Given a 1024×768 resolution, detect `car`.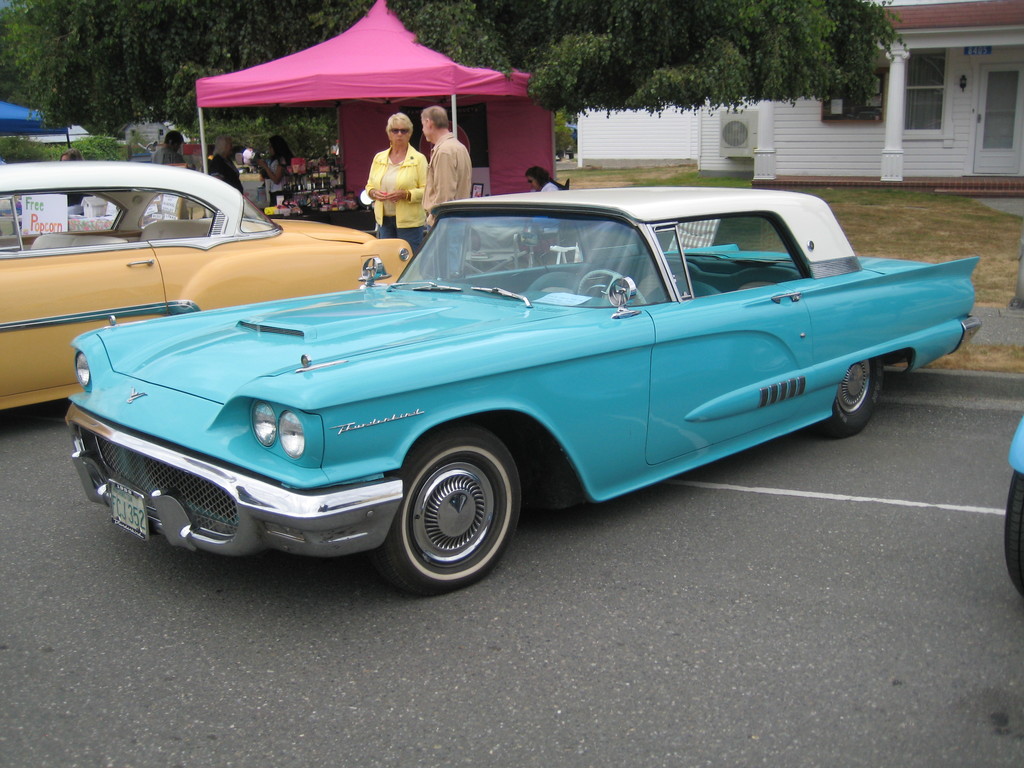
(left=1000, top=415, right=1023, bottom=600).
